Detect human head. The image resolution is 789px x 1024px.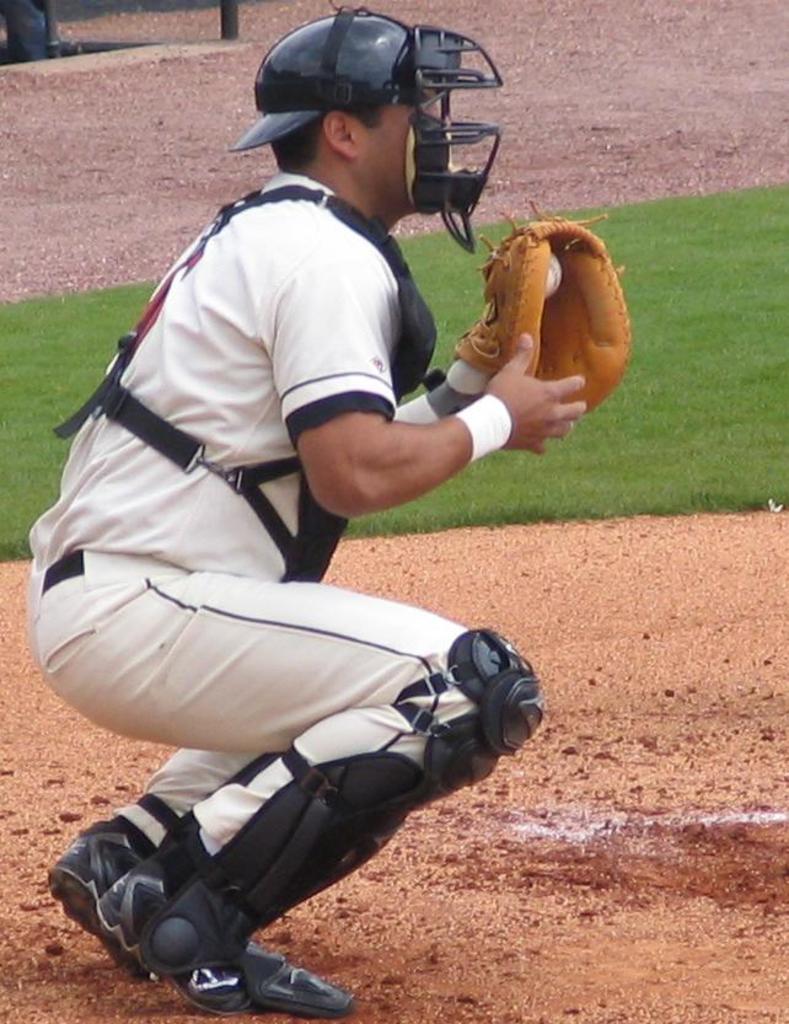
225 4 497 203.
